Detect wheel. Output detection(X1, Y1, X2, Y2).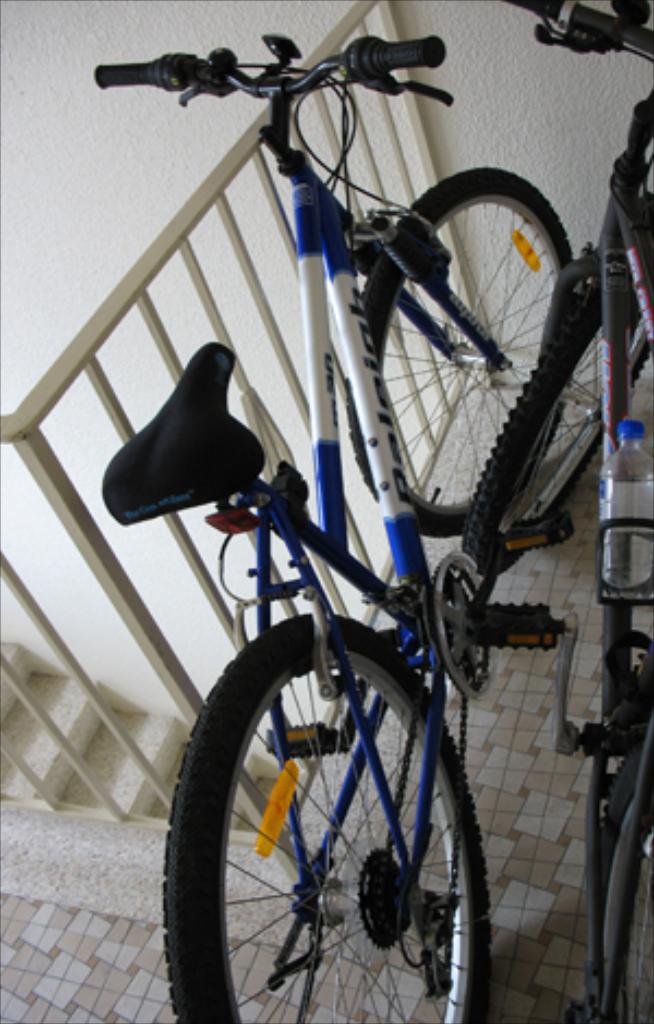
detection(460, 281, 652, 580).
